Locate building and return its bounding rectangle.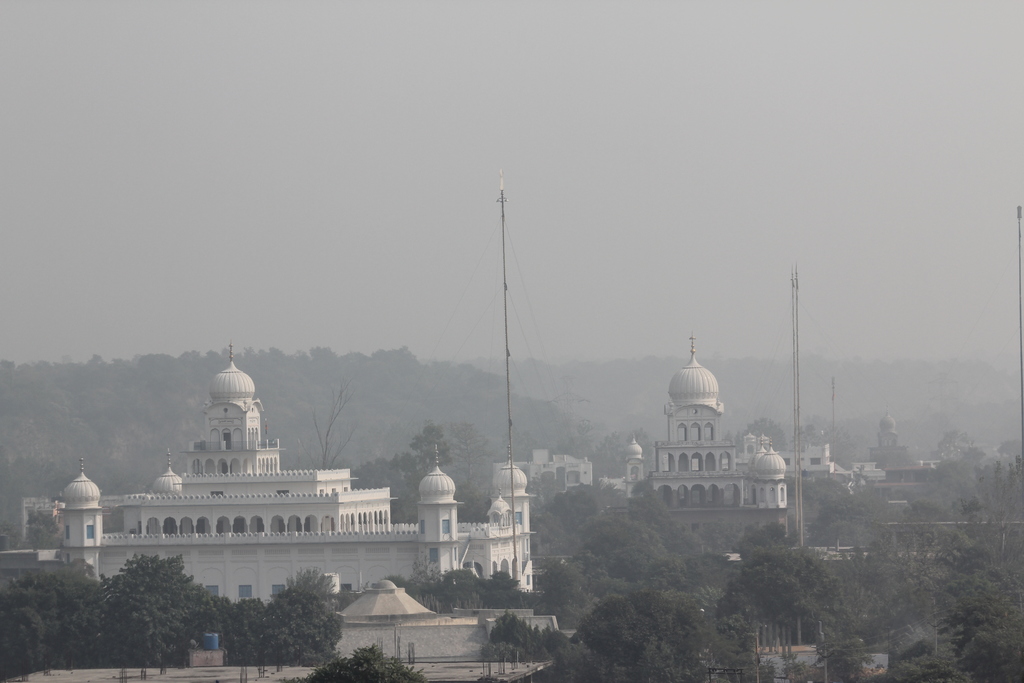
bbox=[863, 415, 941, 481].
